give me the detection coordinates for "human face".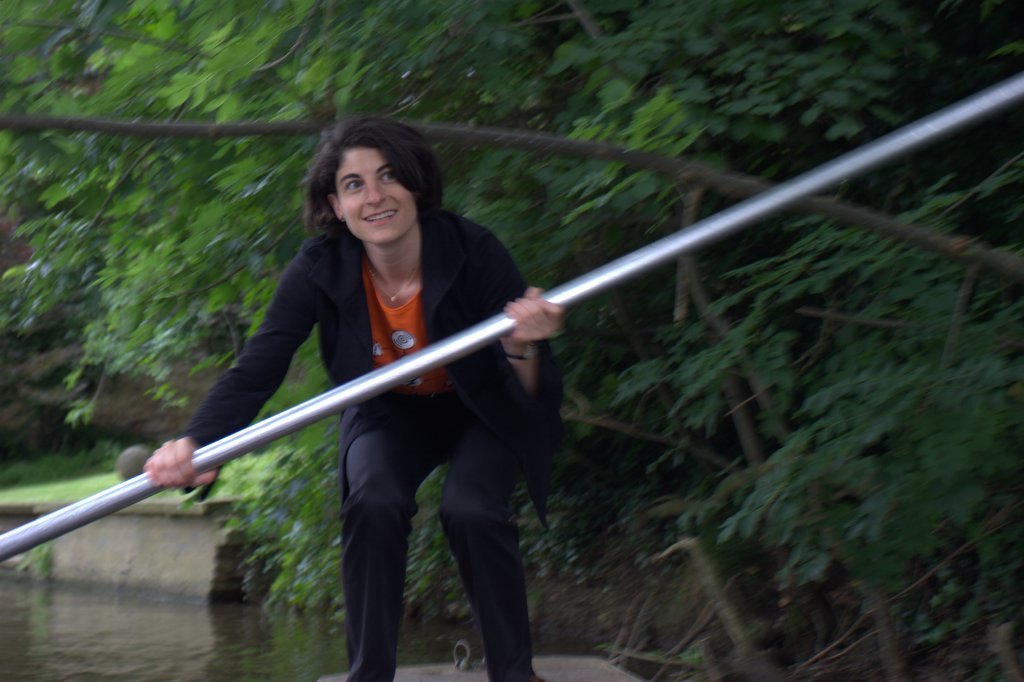
crop(334, 150, 415, 237).
